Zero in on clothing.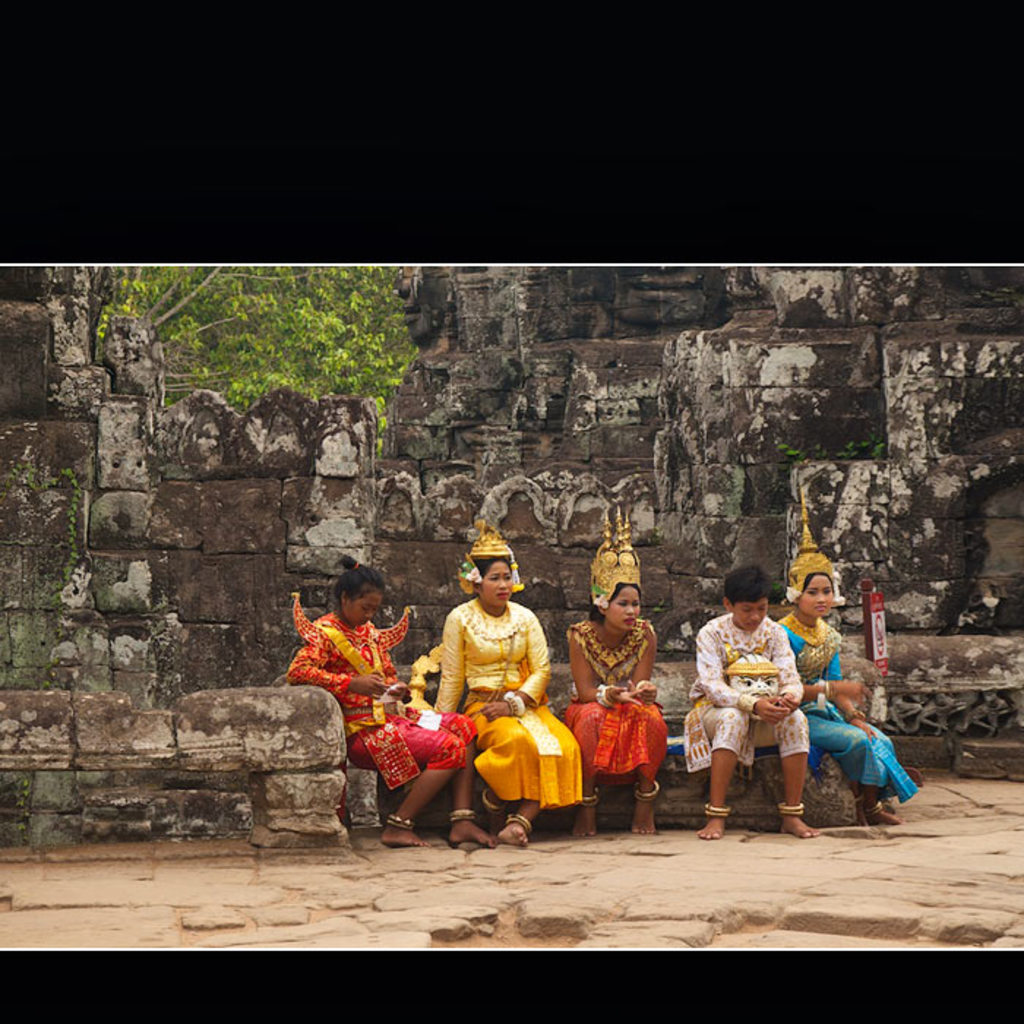
Zeroed in: [left=683, top=616, right=807, bottom=769].
